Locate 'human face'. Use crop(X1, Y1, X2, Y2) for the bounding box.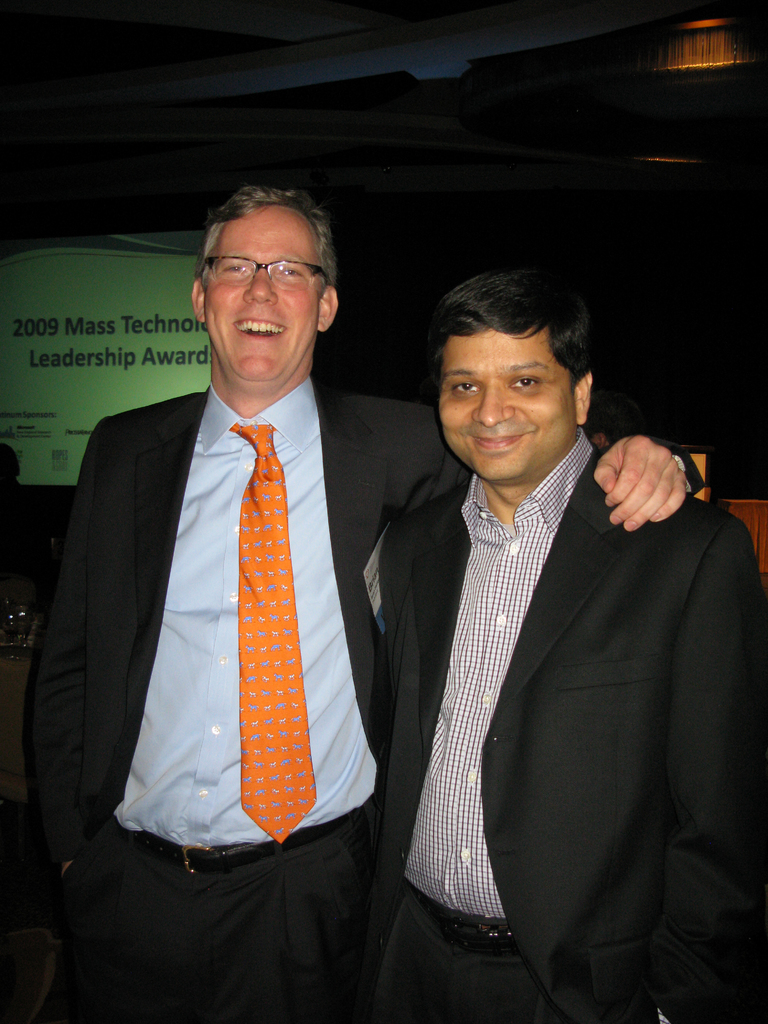
crop(440, 323, 576, 481).
